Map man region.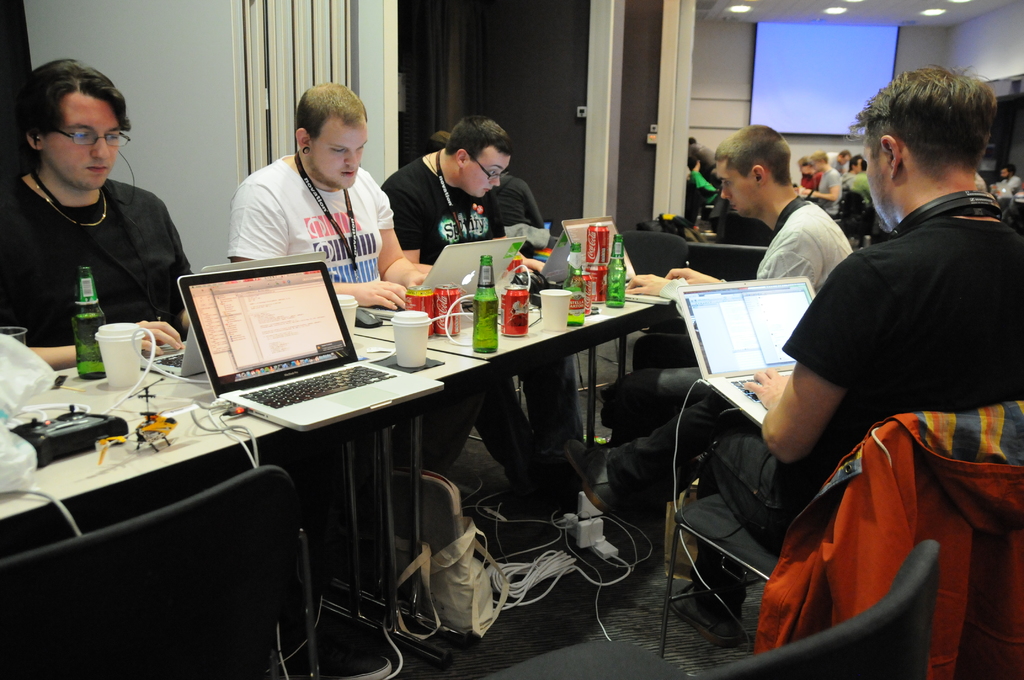
Mapped to [615, 122, 866, 442].
